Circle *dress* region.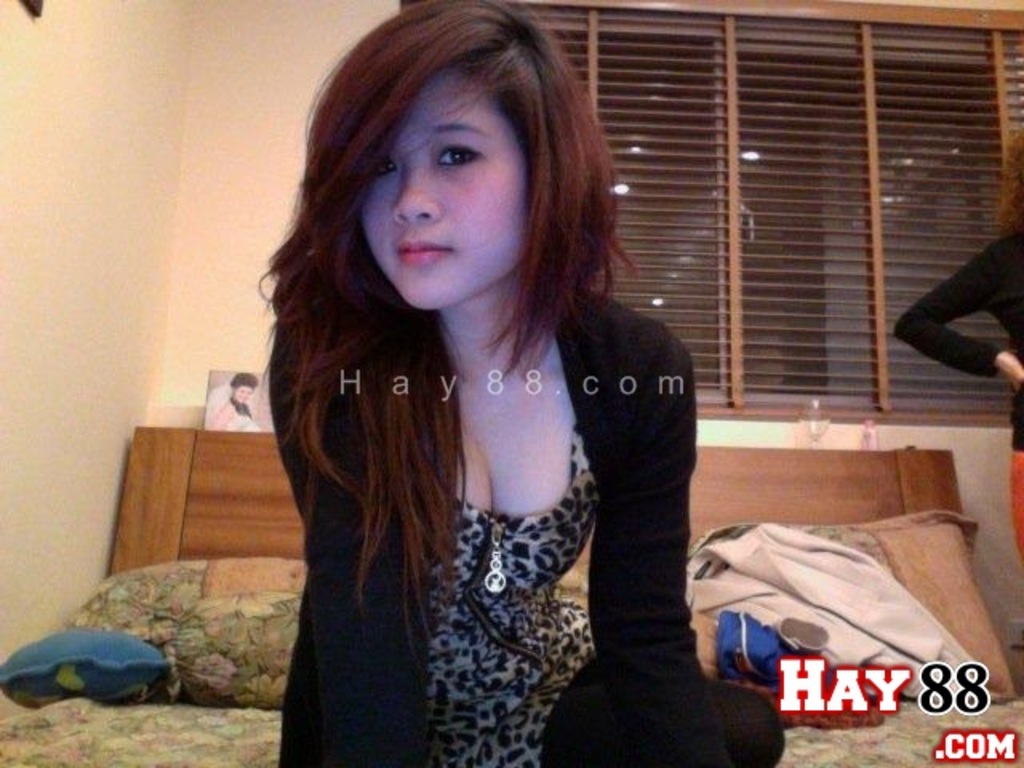
Region: bbox=[408, 426, 592, 766].
